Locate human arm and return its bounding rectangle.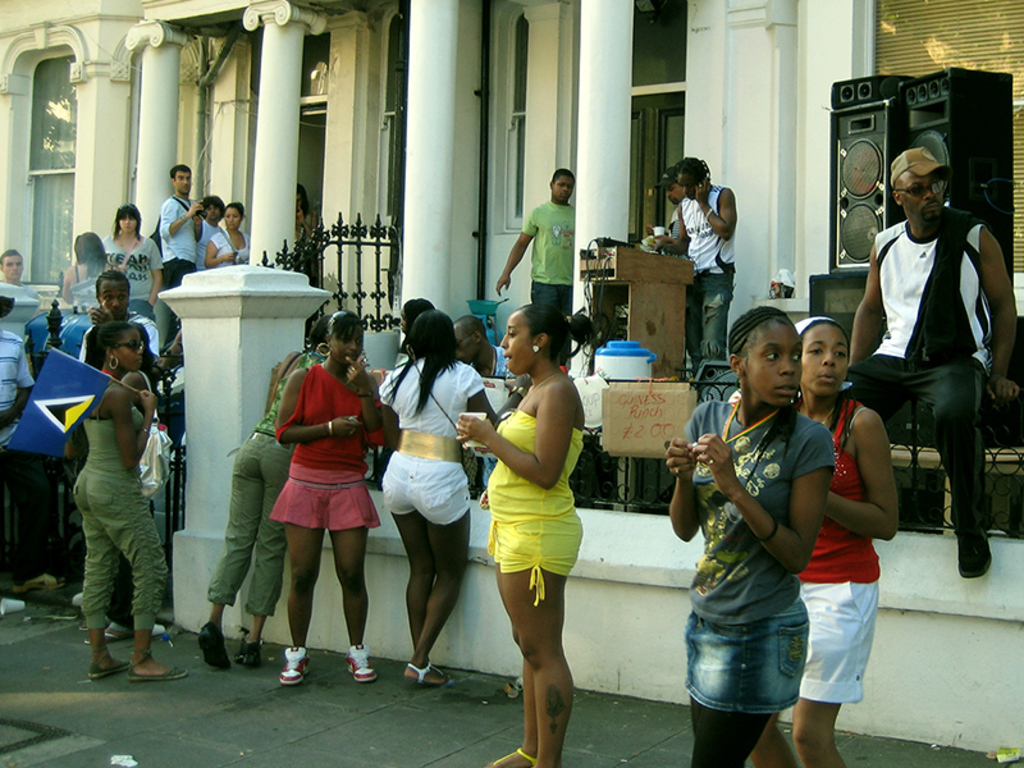
{"left": 266, "top": 381, "right": 361, "bottom": 458}.
